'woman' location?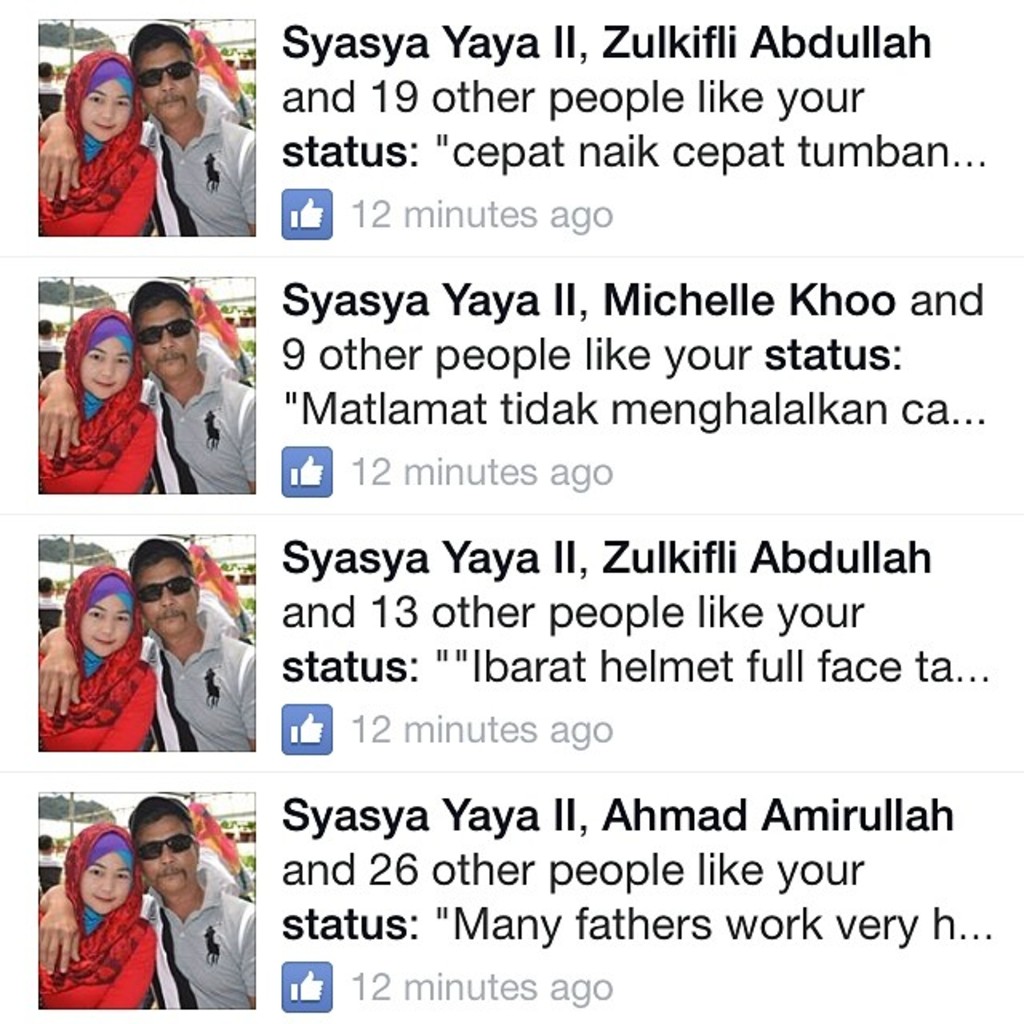
[37, 294, 168, 502]
